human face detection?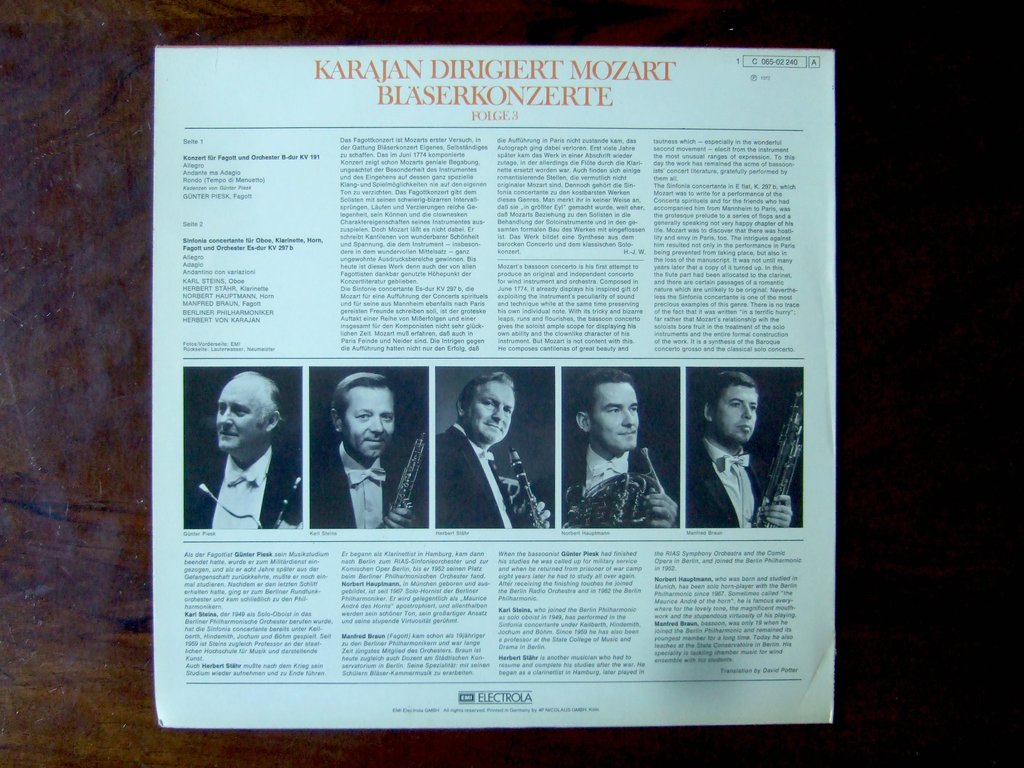
BBox(592, 382, 640, 452)
